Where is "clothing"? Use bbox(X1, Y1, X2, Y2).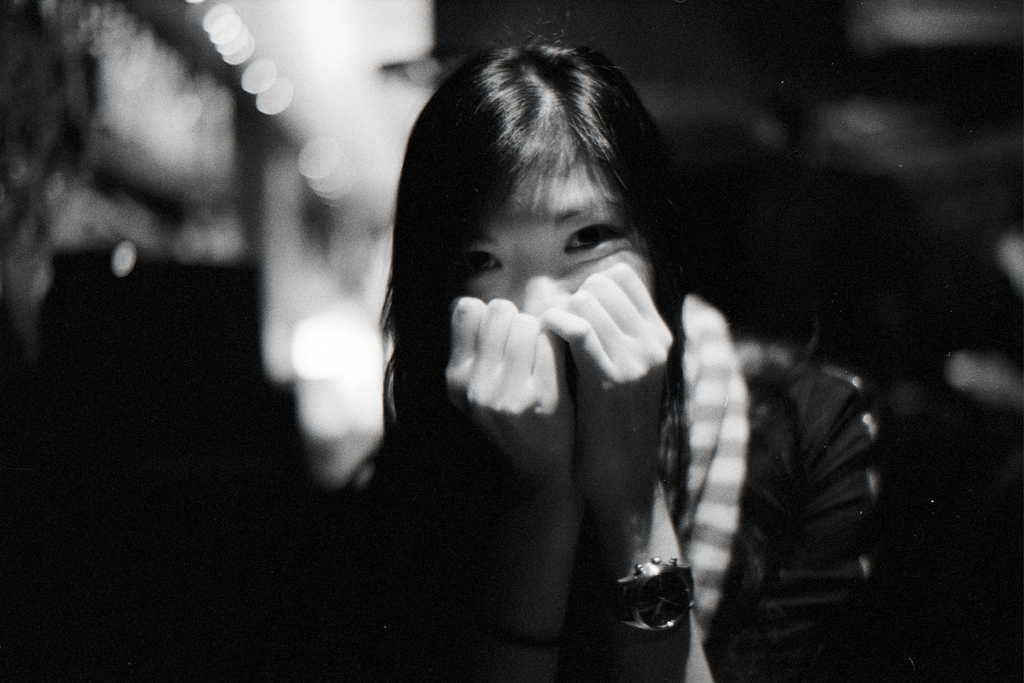
bbox(439, 347, 886, 682).
